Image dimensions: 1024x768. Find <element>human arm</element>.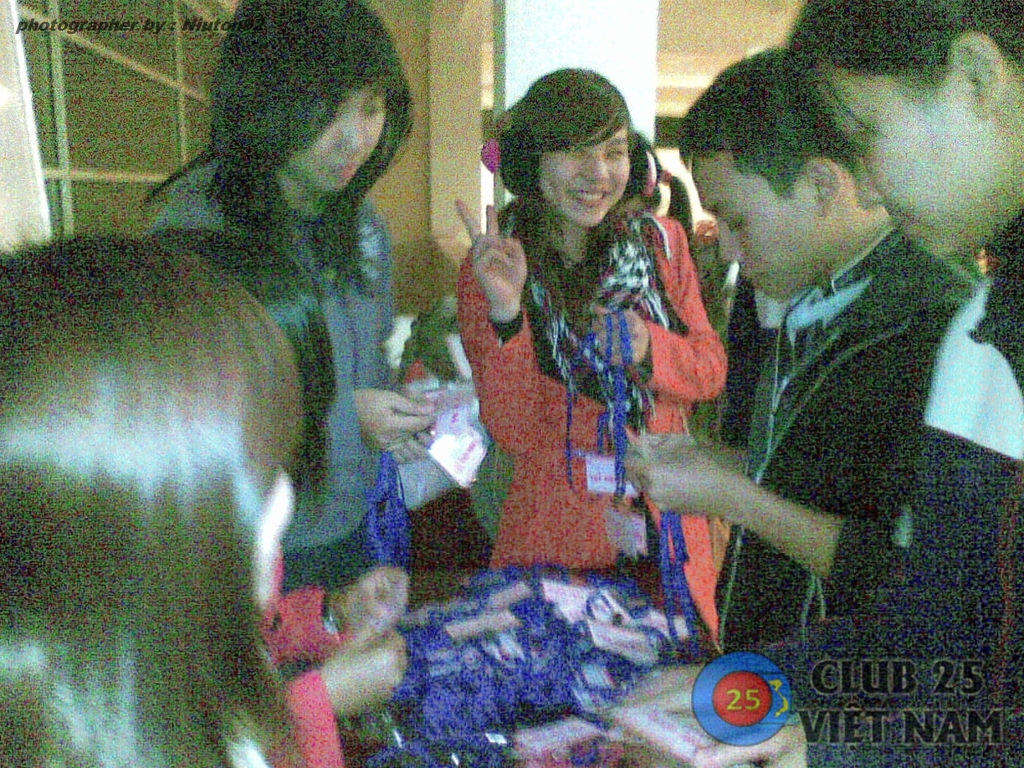
<region>614, 433, 749, 495</region>.
